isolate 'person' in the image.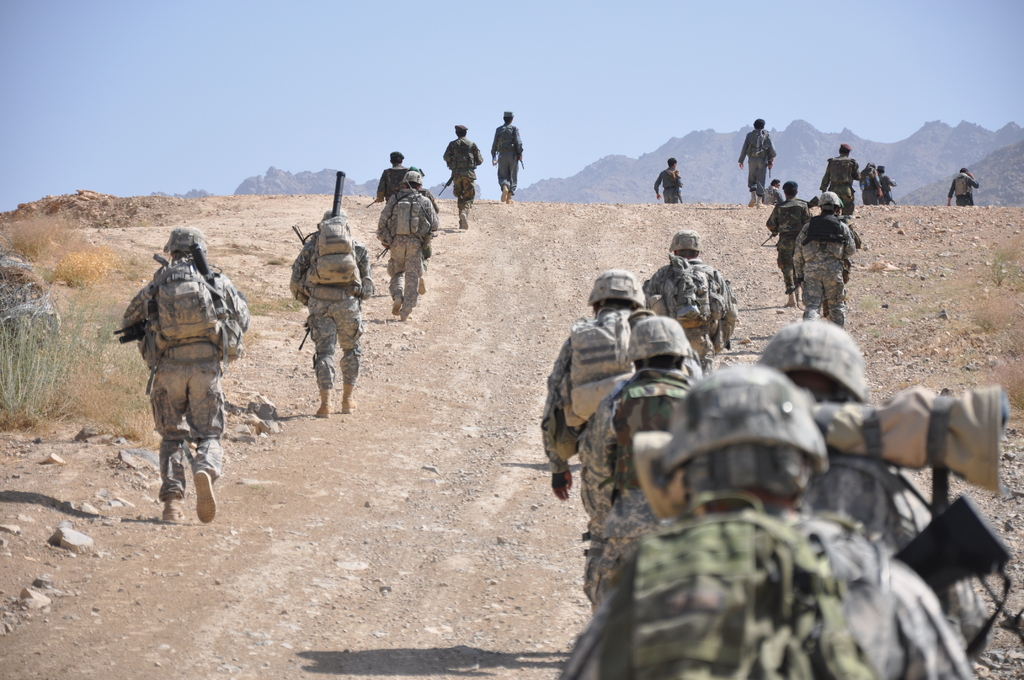
Isolated region: BBox(439, 119, 485, 232).
